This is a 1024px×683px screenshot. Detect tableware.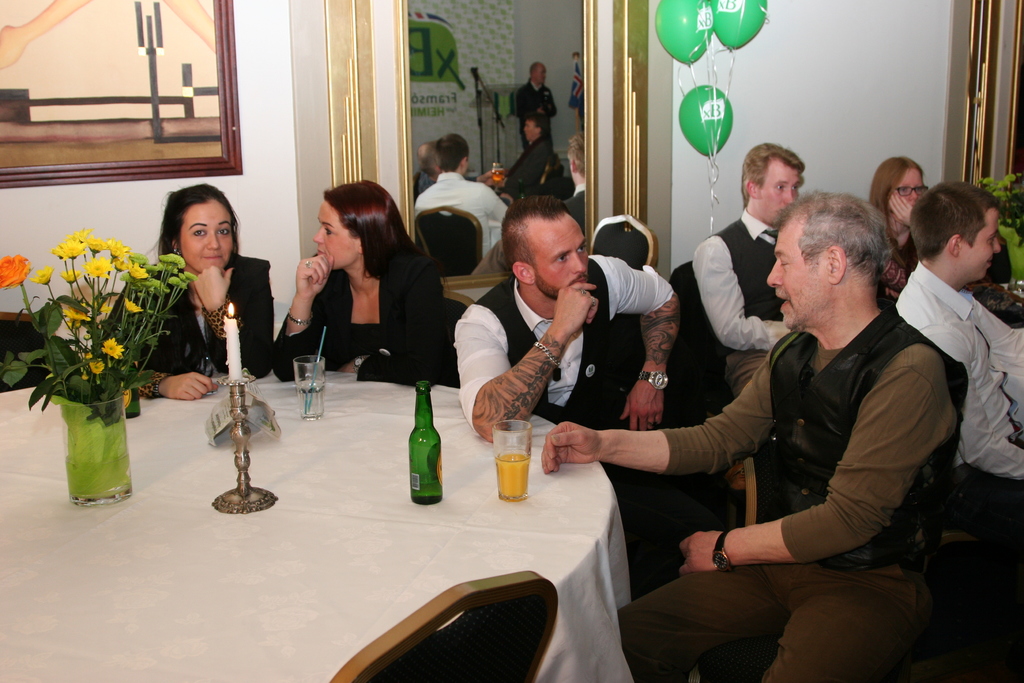
{"left": 495, "top": 419, "right": 531, "bottom": 502}.
